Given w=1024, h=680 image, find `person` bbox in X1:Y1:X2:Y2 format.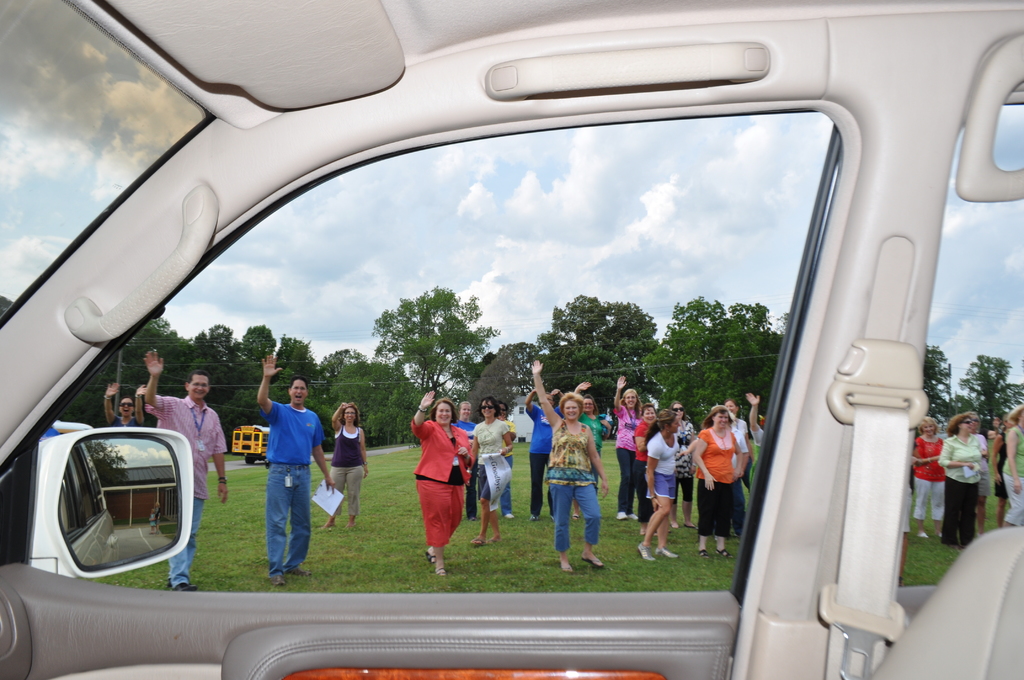
607:374:646:519.
